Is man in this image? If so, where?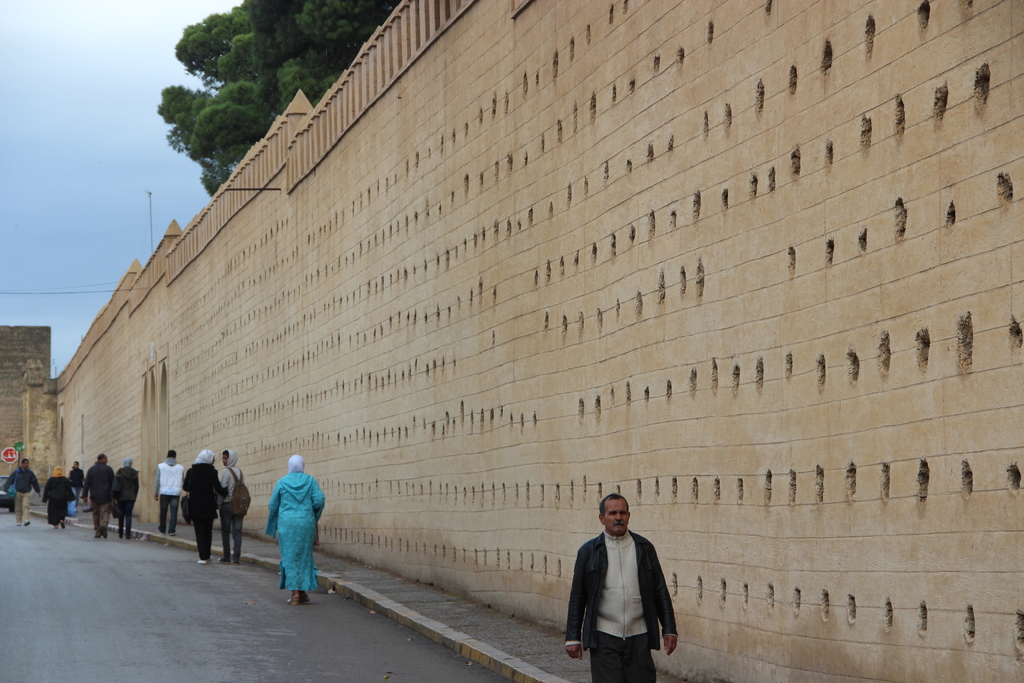
Yes, at <region>2, 460, 44, 528</region>.
